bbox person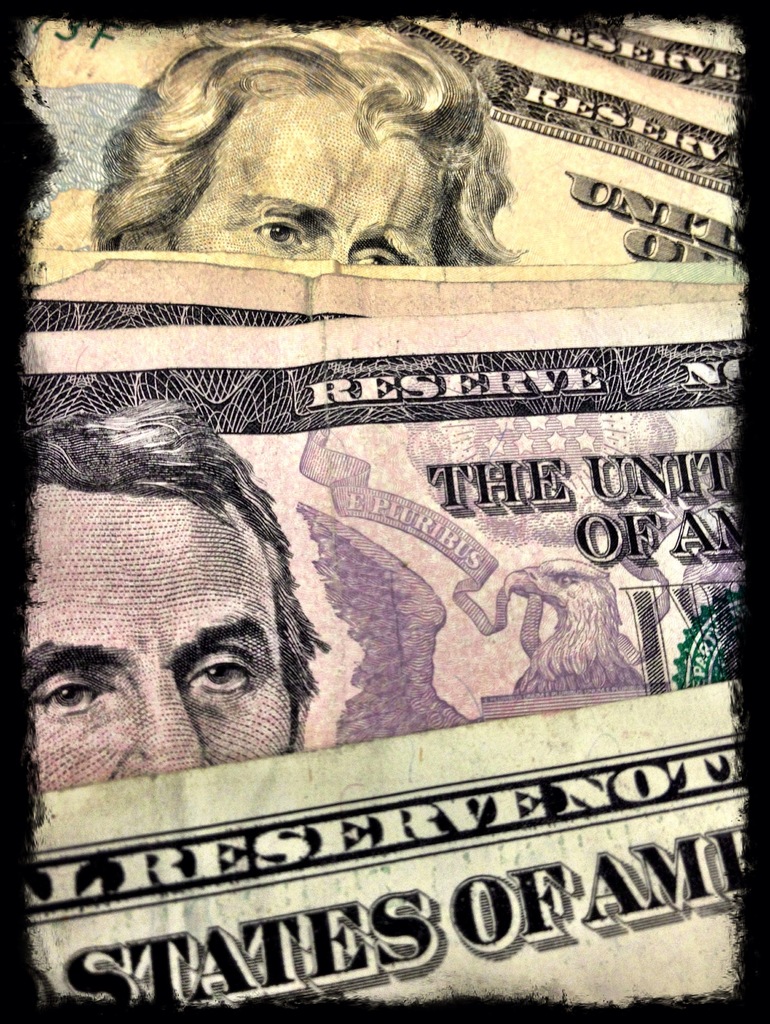
[x1=34, y1=398, x2=333, y2=799]
